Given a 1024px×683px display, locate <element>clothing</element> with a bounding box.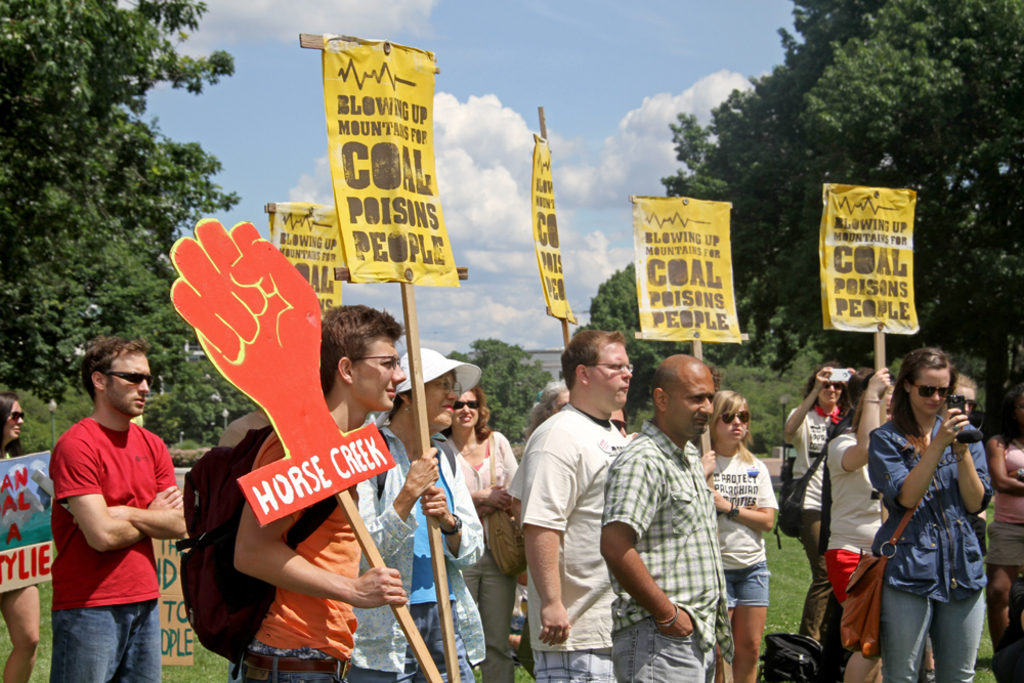
Located: detection(451, 433, 514, 682).
